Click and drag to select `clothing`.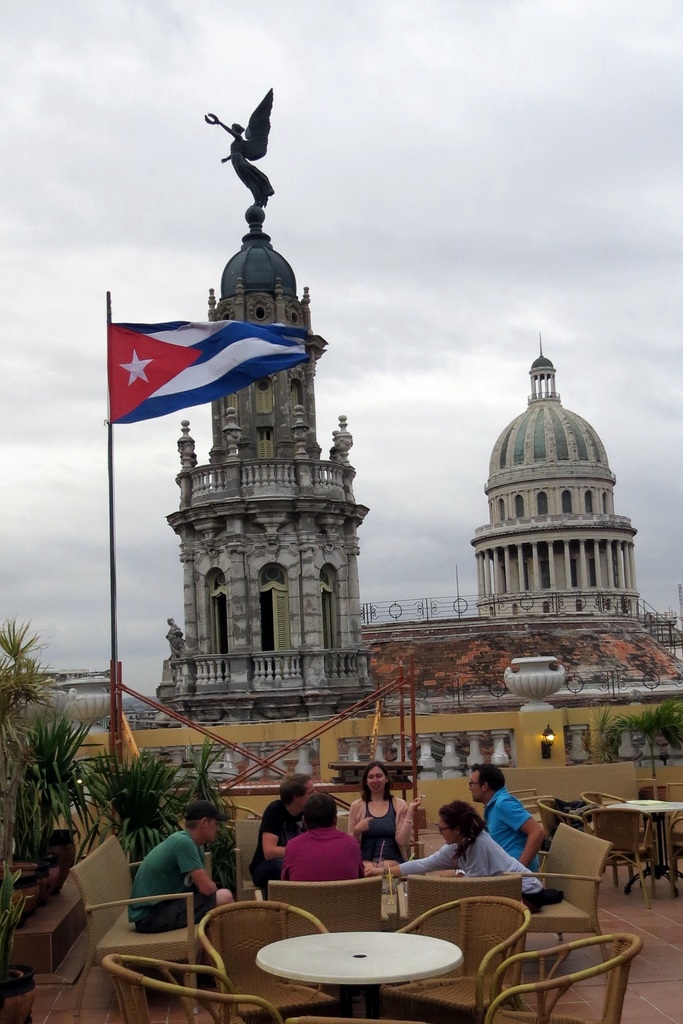
Selection: pyautogui.locateOnScreen(340, 803, 404, 877).
